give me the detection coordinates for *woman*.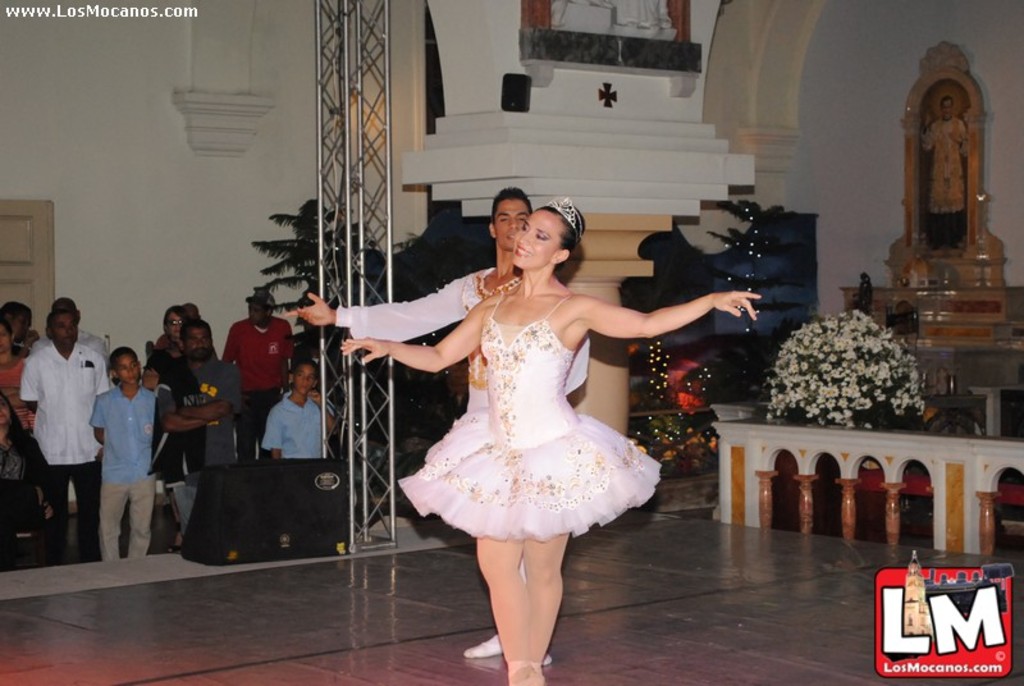
left=151, top=307, right=196, bottom=370.
